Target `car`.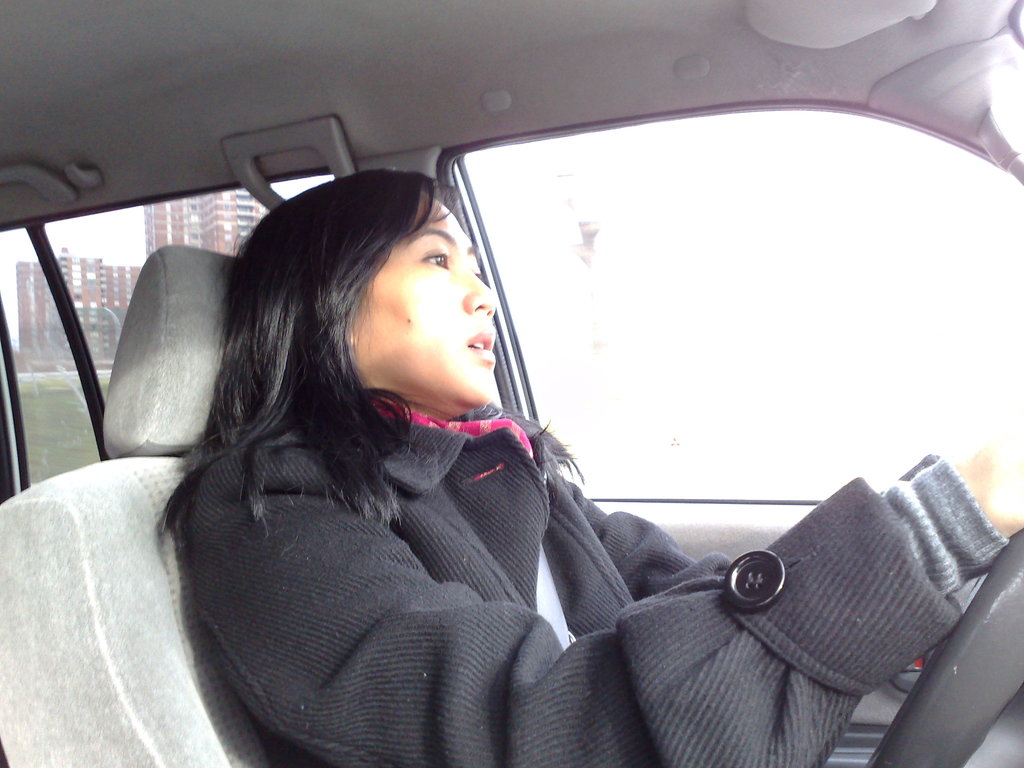
Target region: <region>0, 0, 1023, 767</region>.
